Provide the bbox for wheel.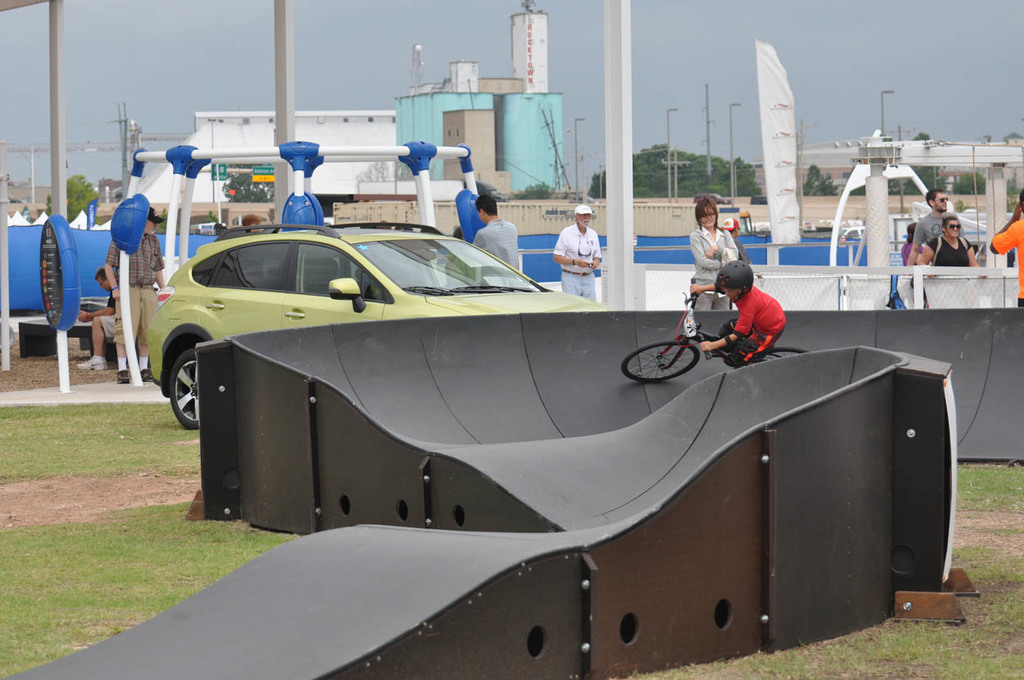
detection(155, 332, 196, 448).
